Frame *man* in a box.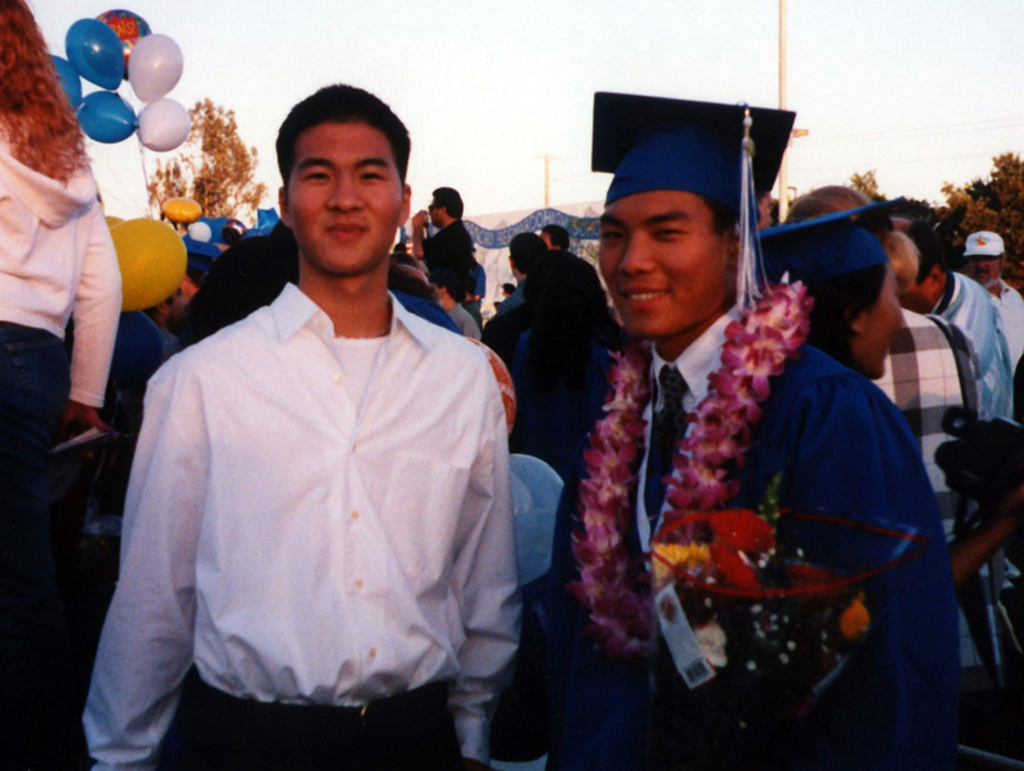
box(411, 184, 474, 302).
